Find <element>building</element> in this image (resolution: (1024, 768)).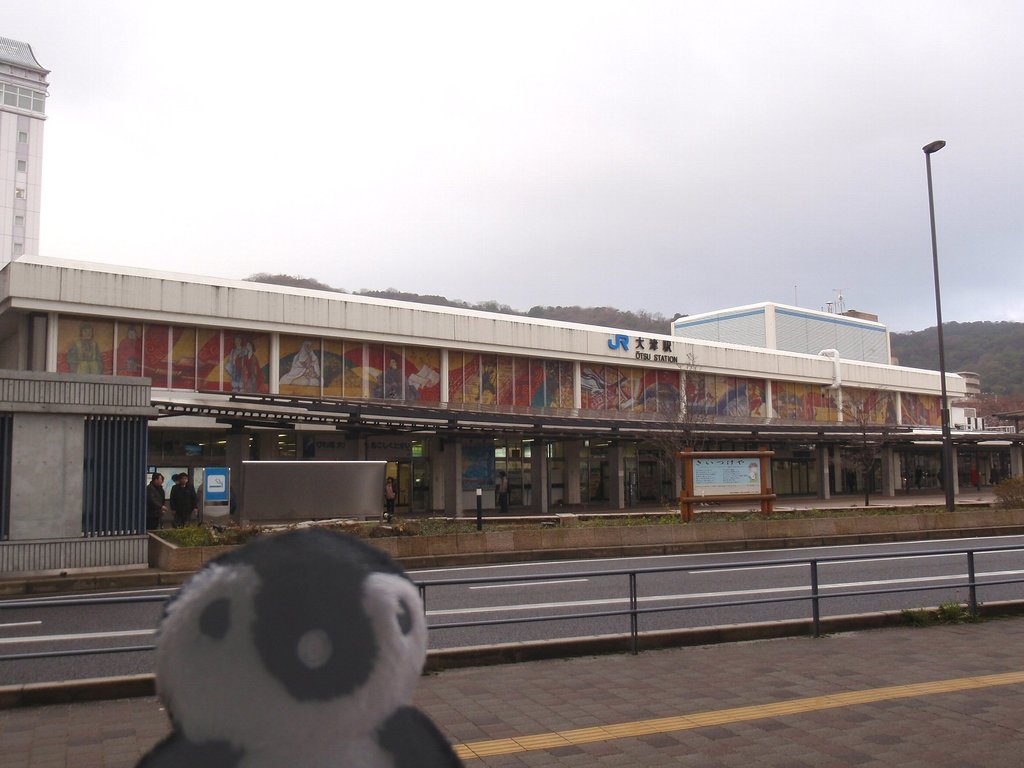
crop(0, 250, 996, 538).
